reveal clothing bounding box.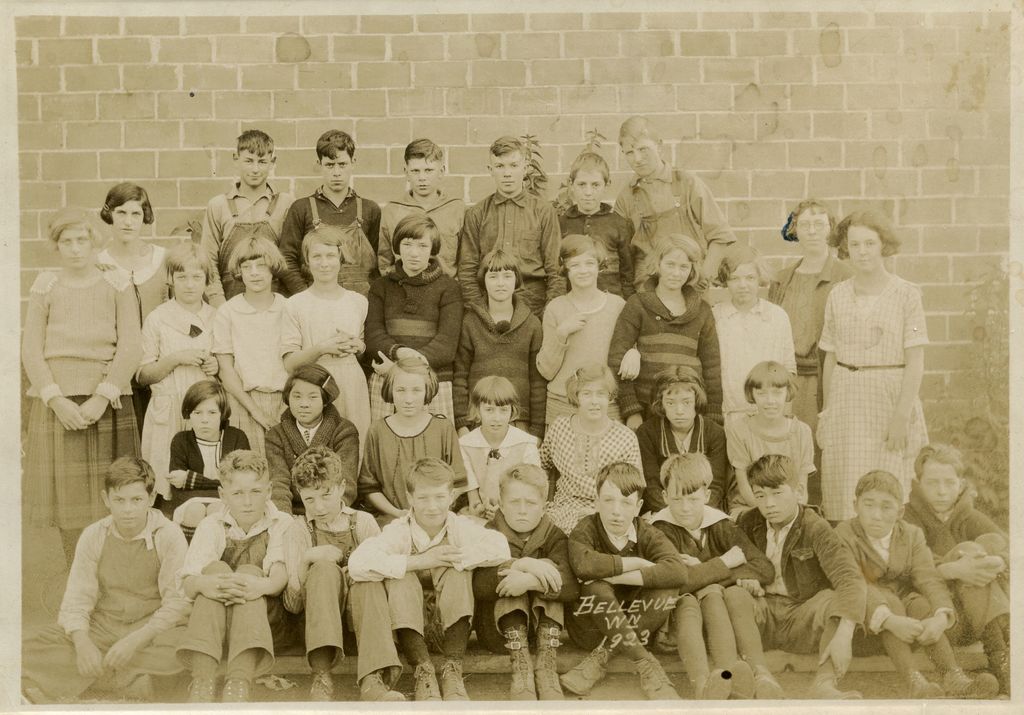
Revealed: bbox=[539, 288, 627, 423].
